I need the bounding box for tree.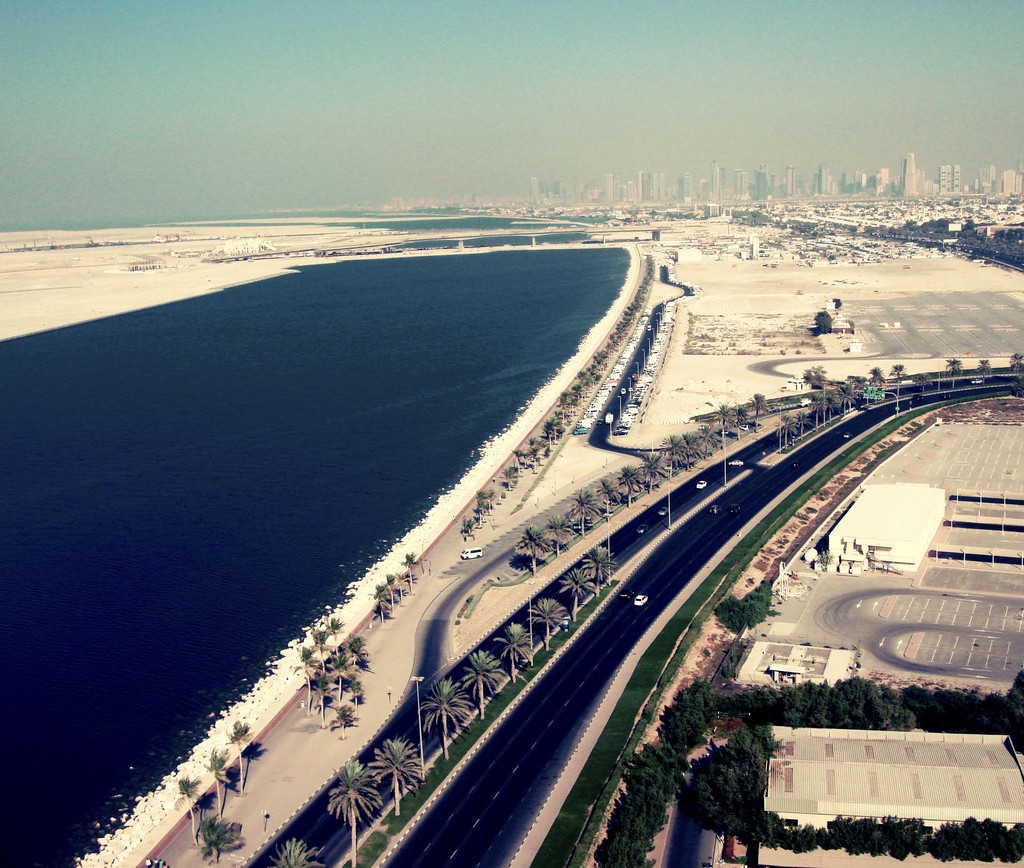
Here it is: x1=333 y1=763 x2=383 y2=867.
